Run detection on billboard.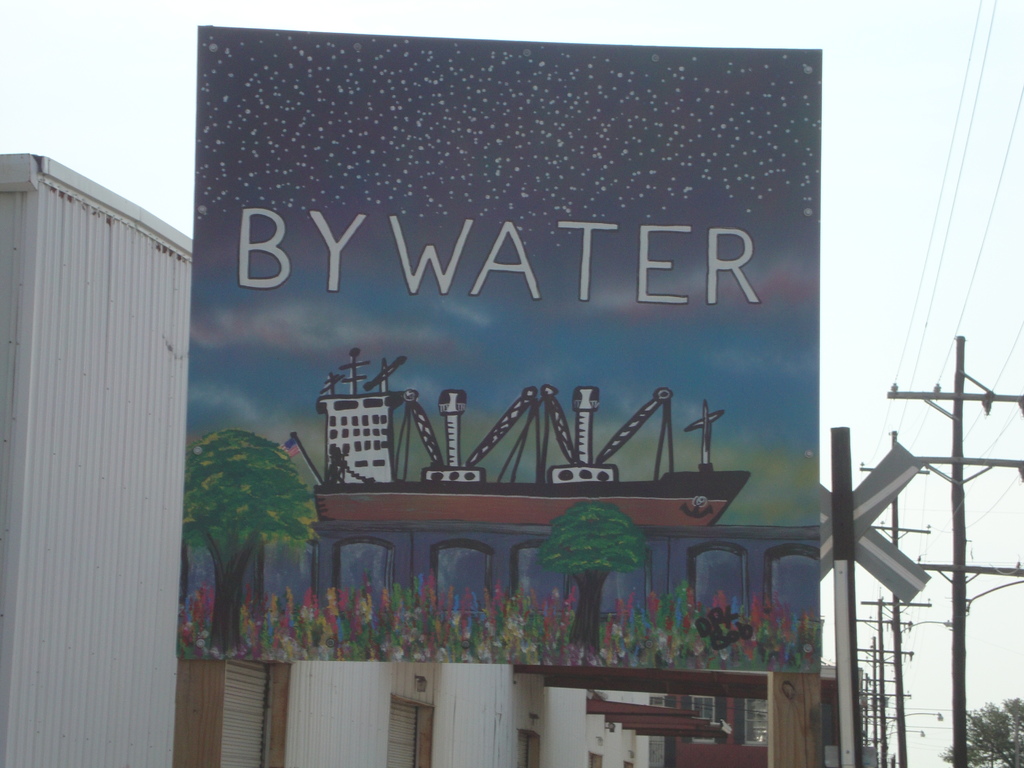
Result: Rect(203, 68, 882, 688).
